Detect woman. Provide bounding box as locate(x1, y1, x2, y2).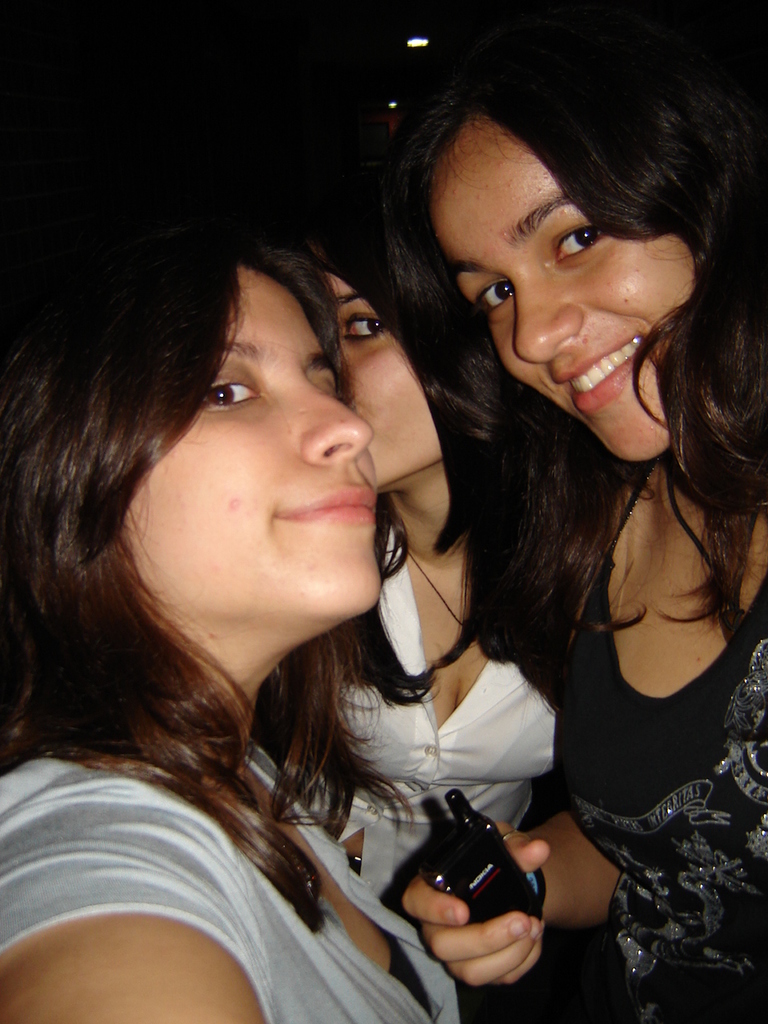
locate(258, 193, 577, 942).
